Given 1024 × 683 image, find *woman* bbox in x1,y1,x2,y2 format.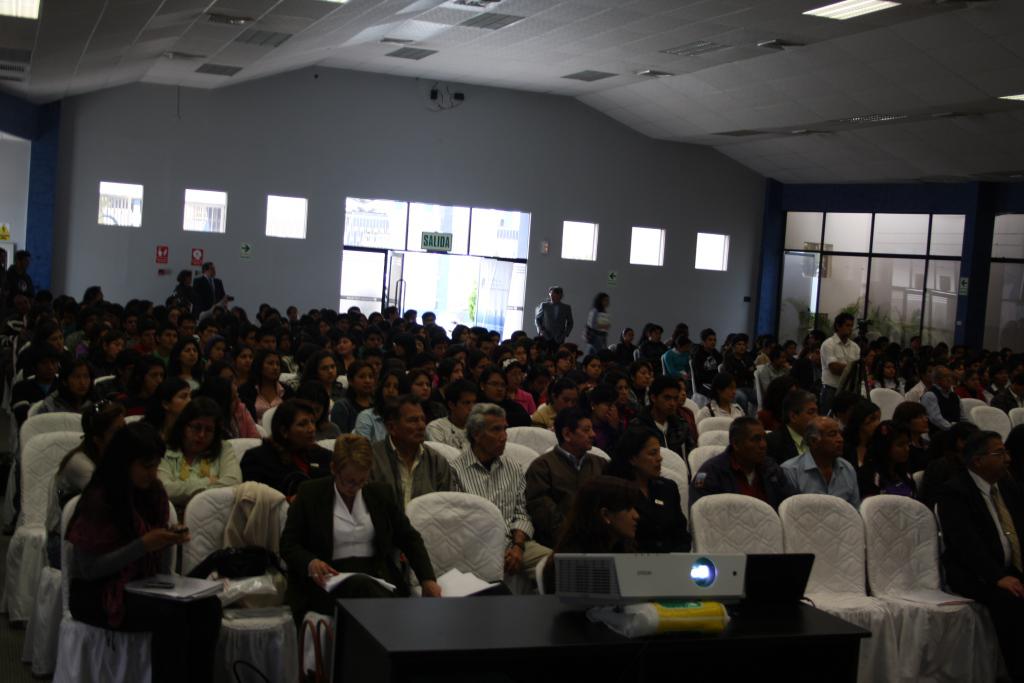
579,385,619,432.
